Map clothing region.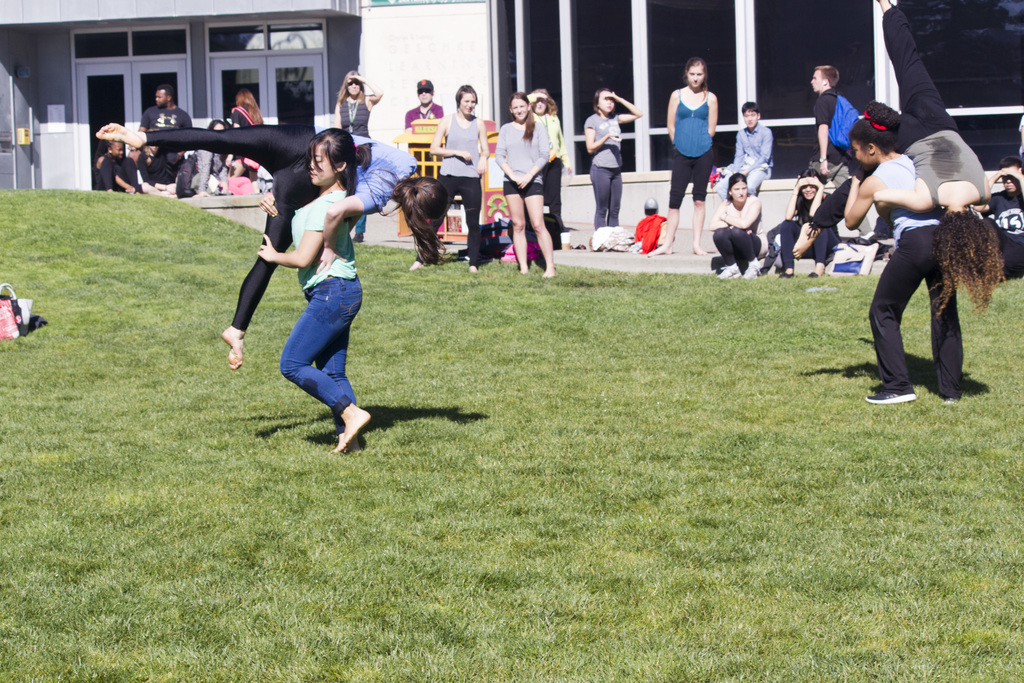
Mapped to BBox(419, 112, 483, 266).
